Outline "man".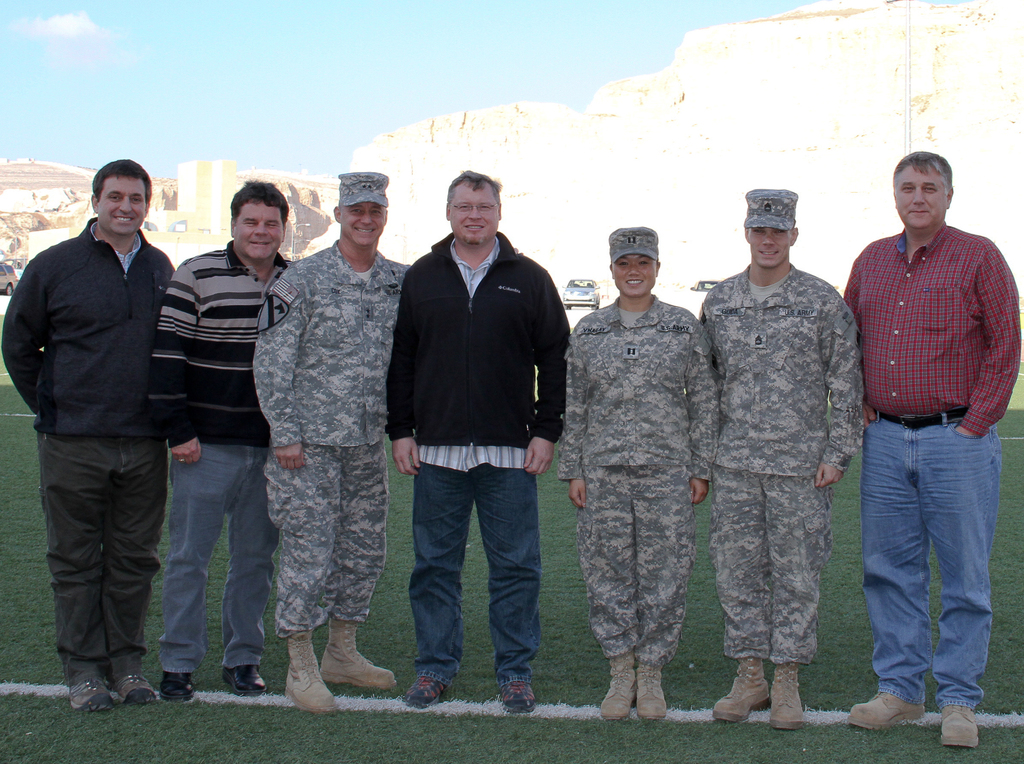
Outline: rect(152, 177, 282, 695).
